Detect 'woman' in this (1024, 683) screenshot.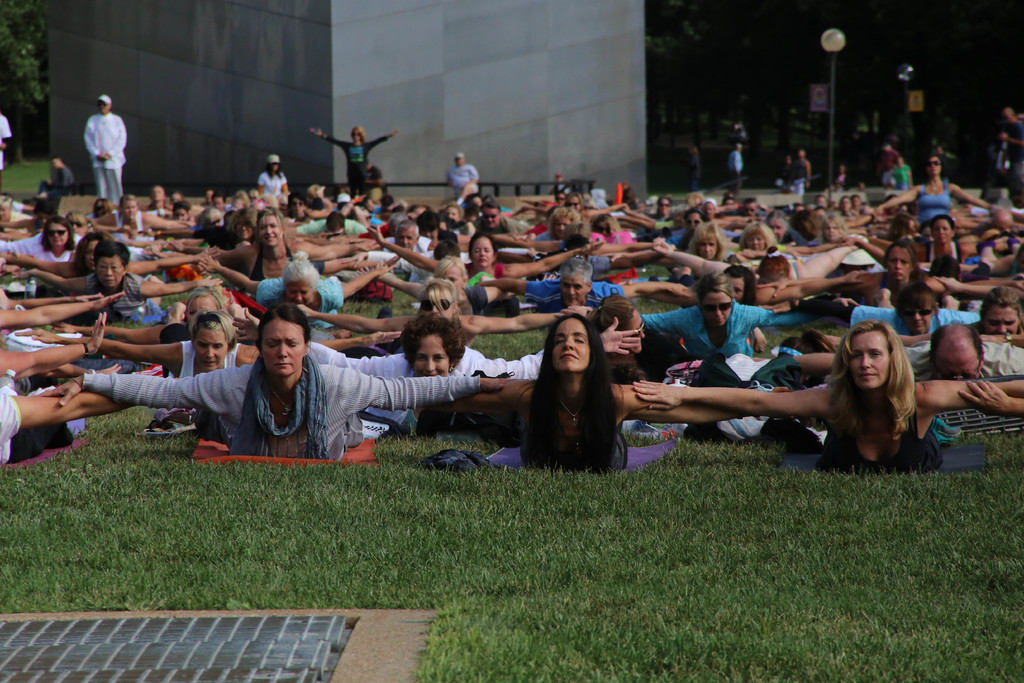
Detection: 635:270:813:371.
